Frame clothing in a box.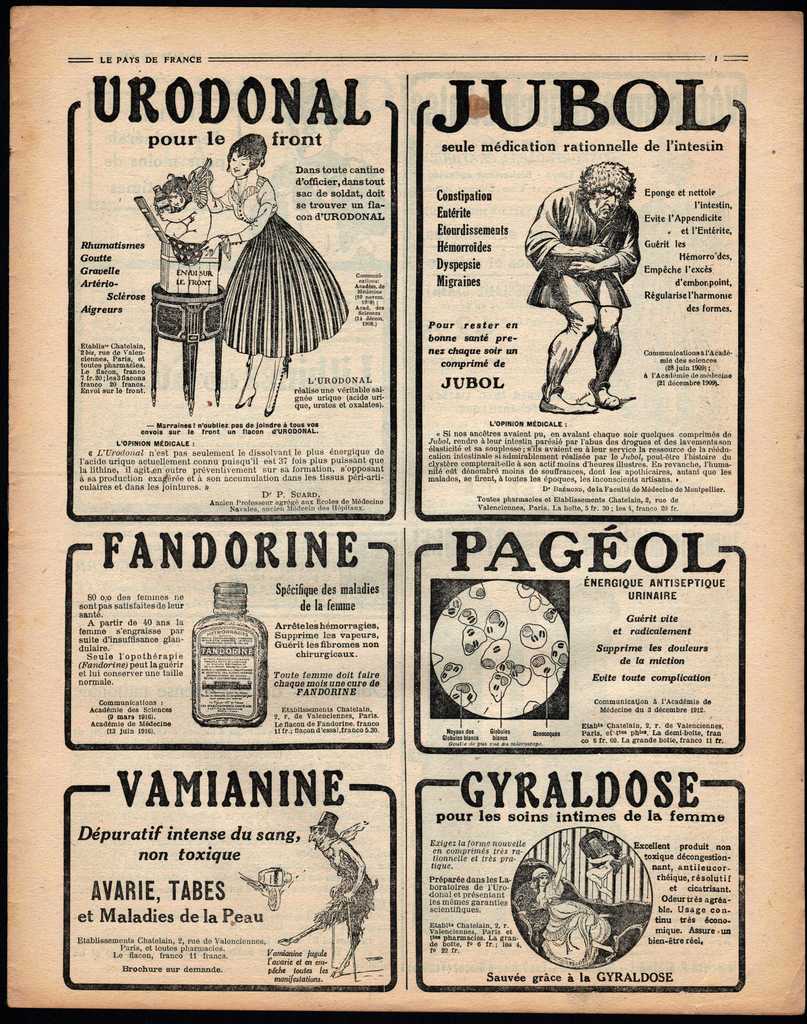
box(530, 183, 635, 309).
